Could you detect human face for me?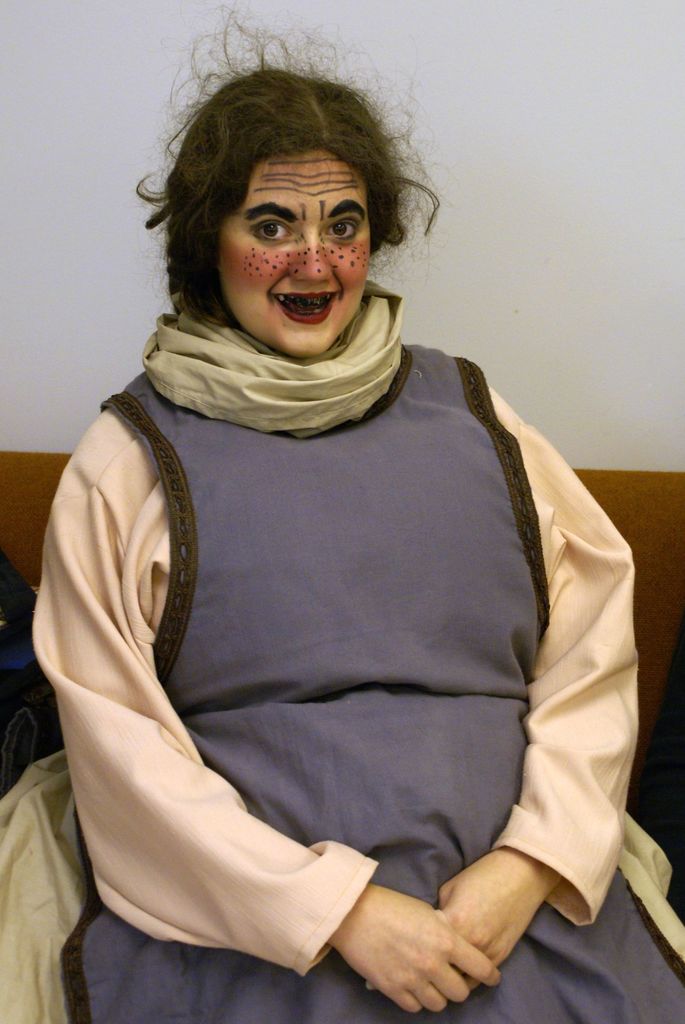
Detection result: locate(217, 154, 369, 358).
